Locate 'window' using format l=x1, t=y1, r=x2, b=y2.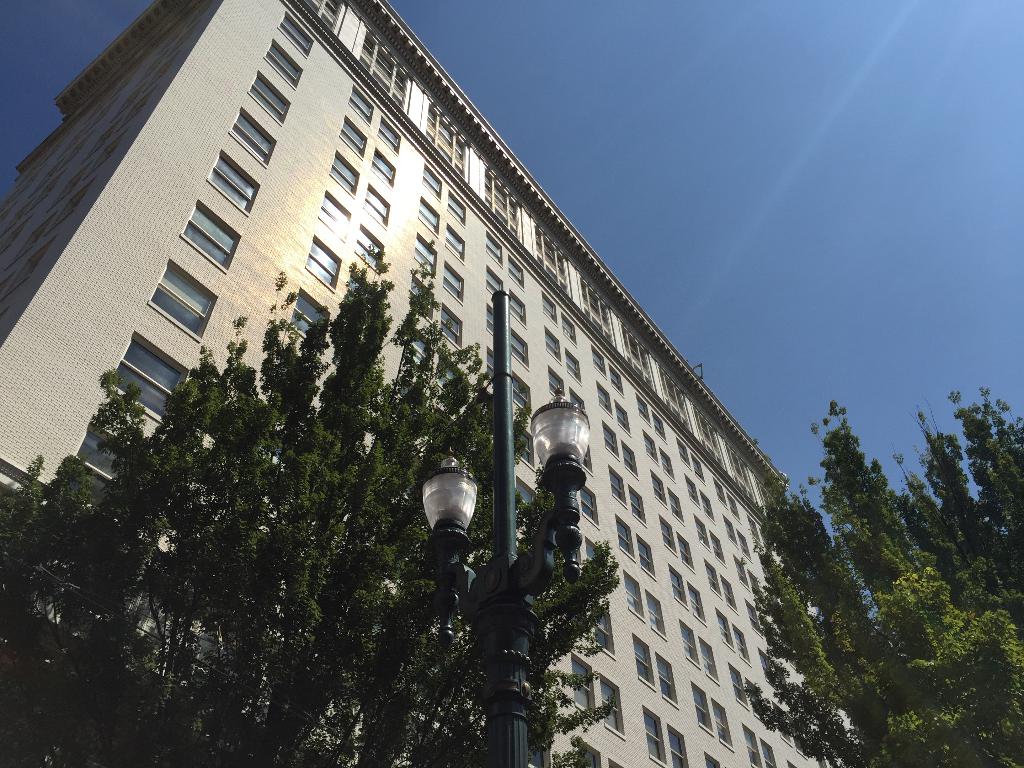
l=492, t=481, r=535, b=503.
